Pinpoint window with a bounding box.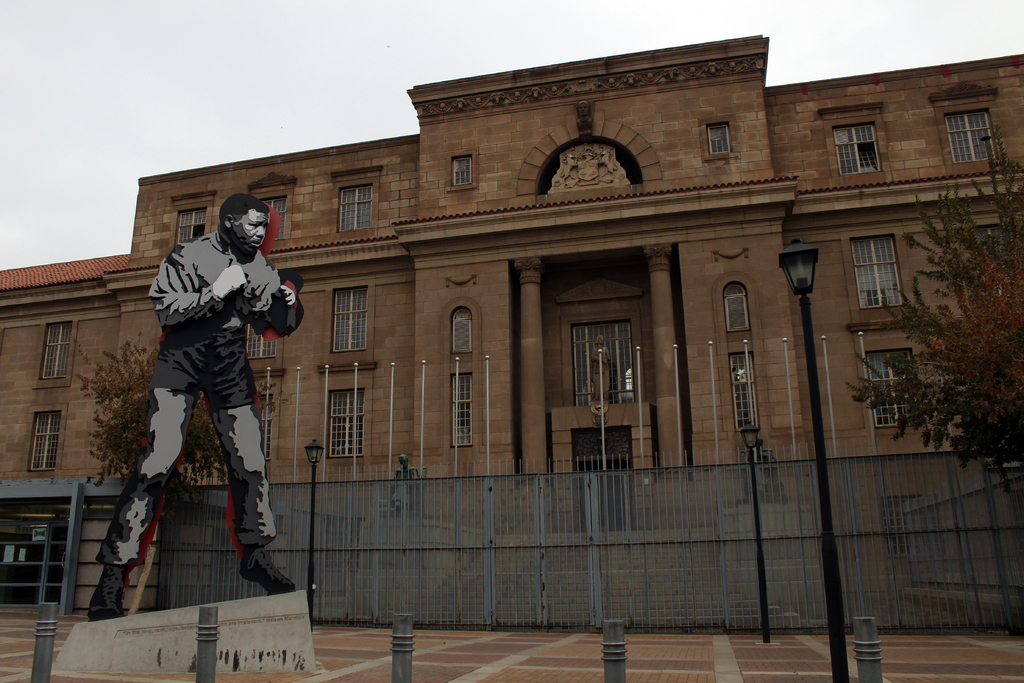
(left=945, top=107, right=996, bottom=161).
